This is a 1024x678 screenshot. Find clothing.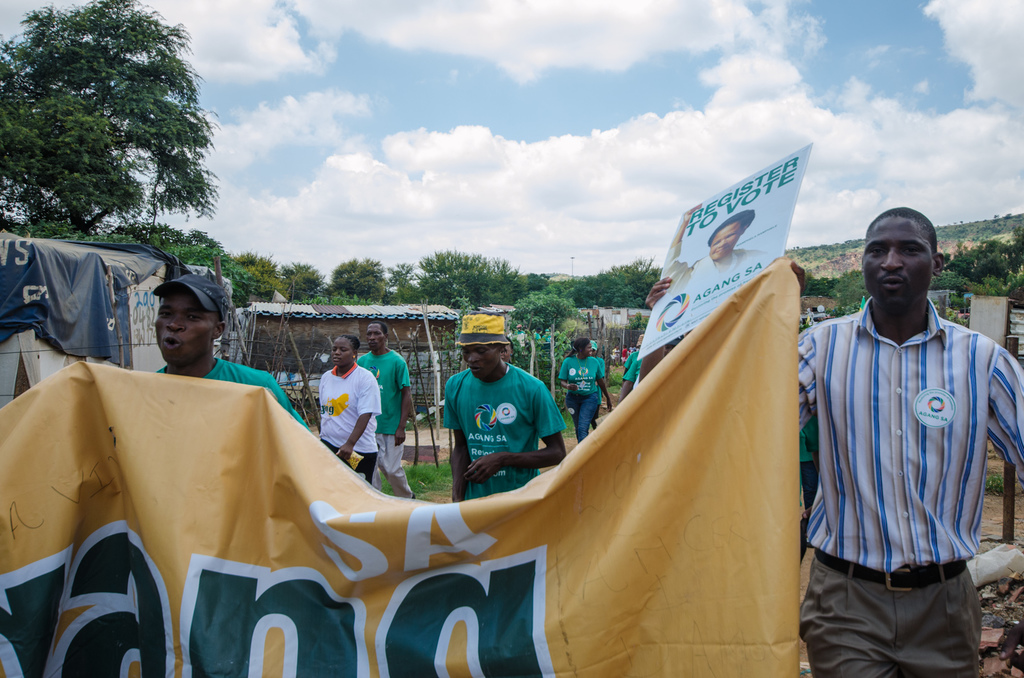
Bounding box: select_region(666, 250, 764, 288).
